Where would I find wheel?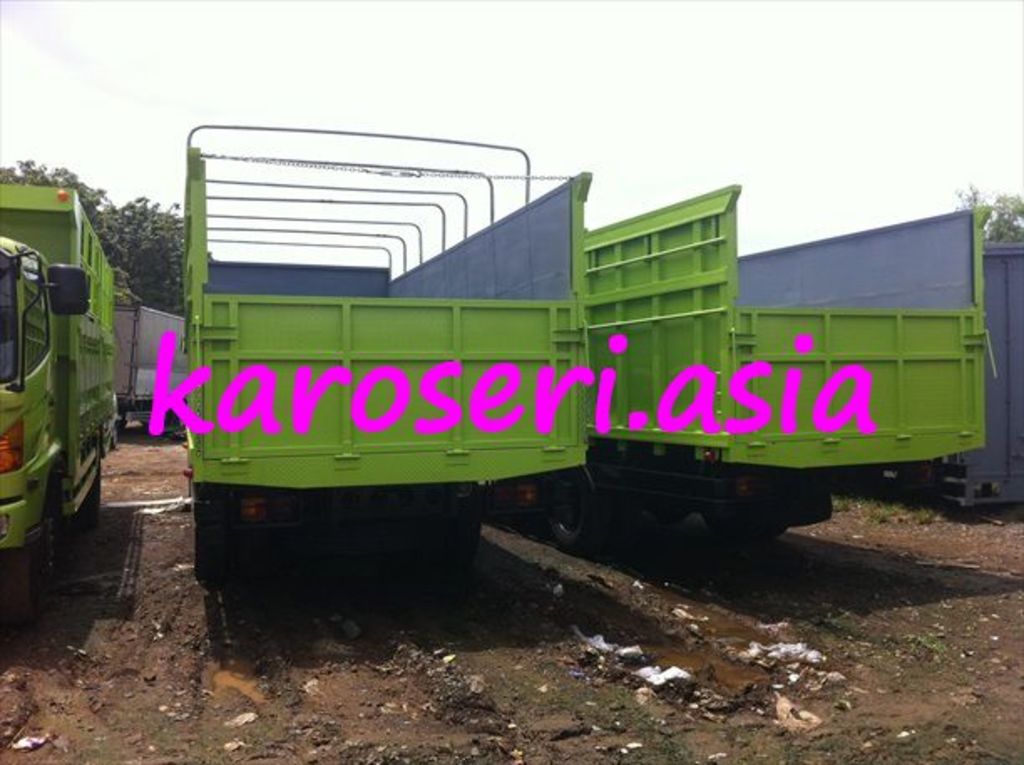
At detection(703, 516, 786, 544).
